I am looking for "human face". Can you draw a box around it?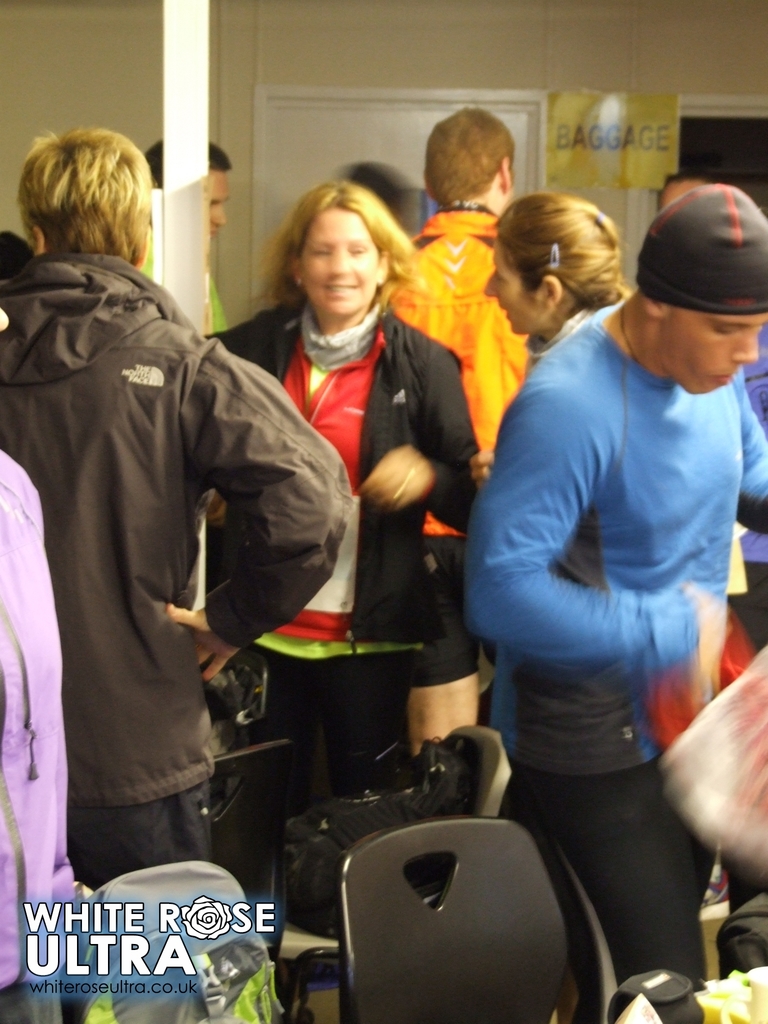
Sure, the bounding box is {"left": 301, "top": 211, "right": 383, "bottom": 313}.
